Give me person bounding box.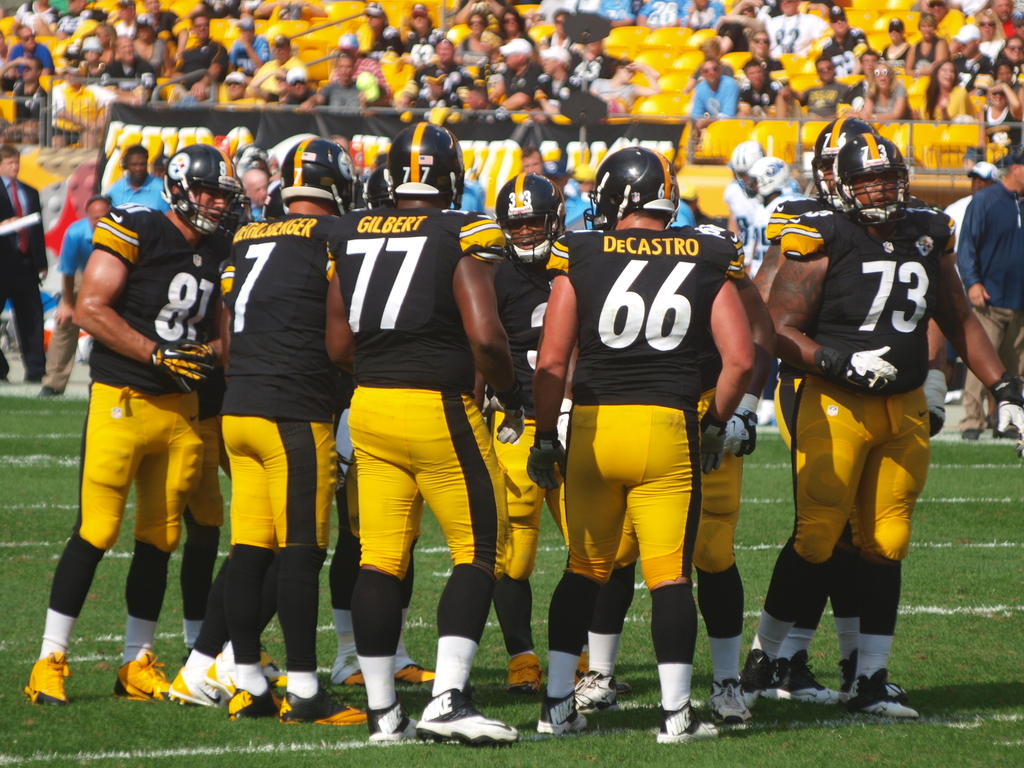
locate(36, 198, 124, 399).
